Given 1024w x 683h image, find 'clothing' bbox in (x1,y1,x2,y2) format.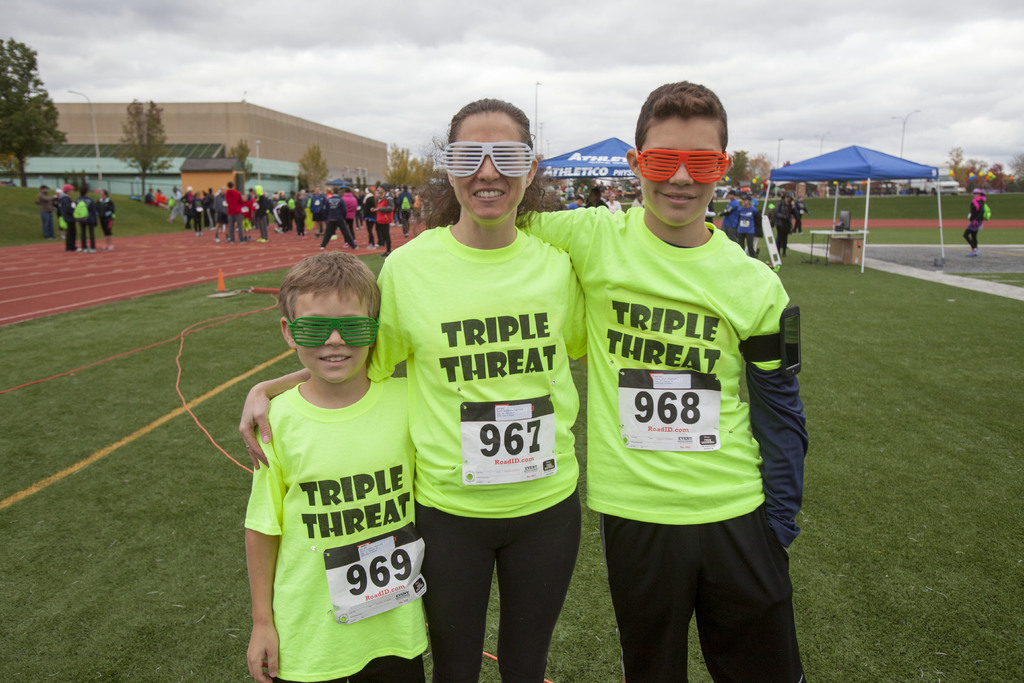
(92,195,115,235).
